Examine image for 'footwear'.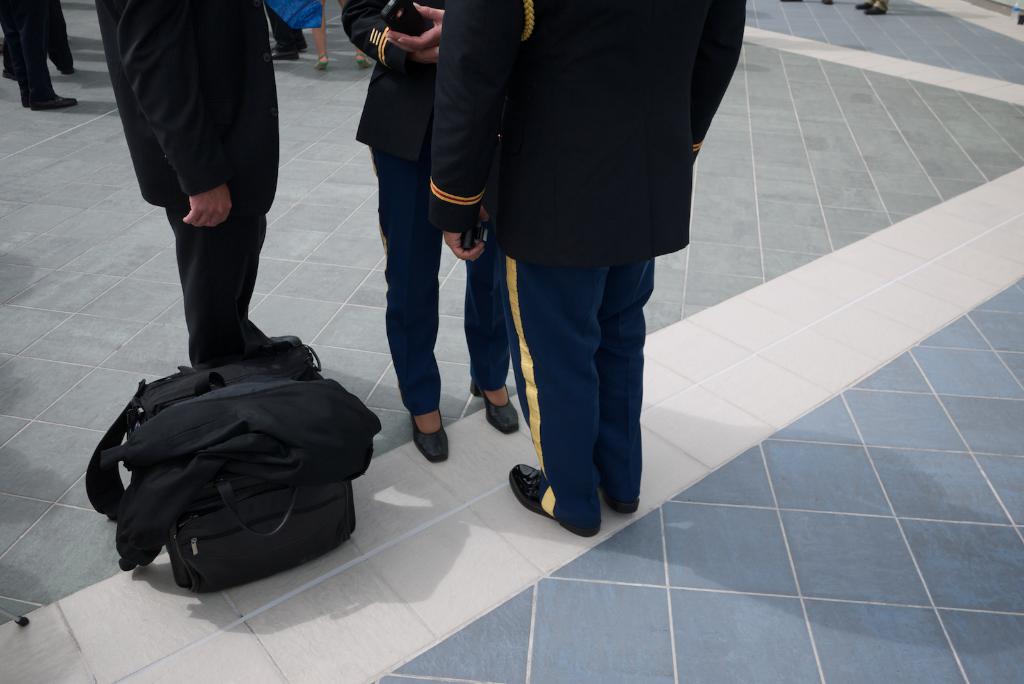
Examination result: x1=502 y1=464 x2=577 y2=530.
